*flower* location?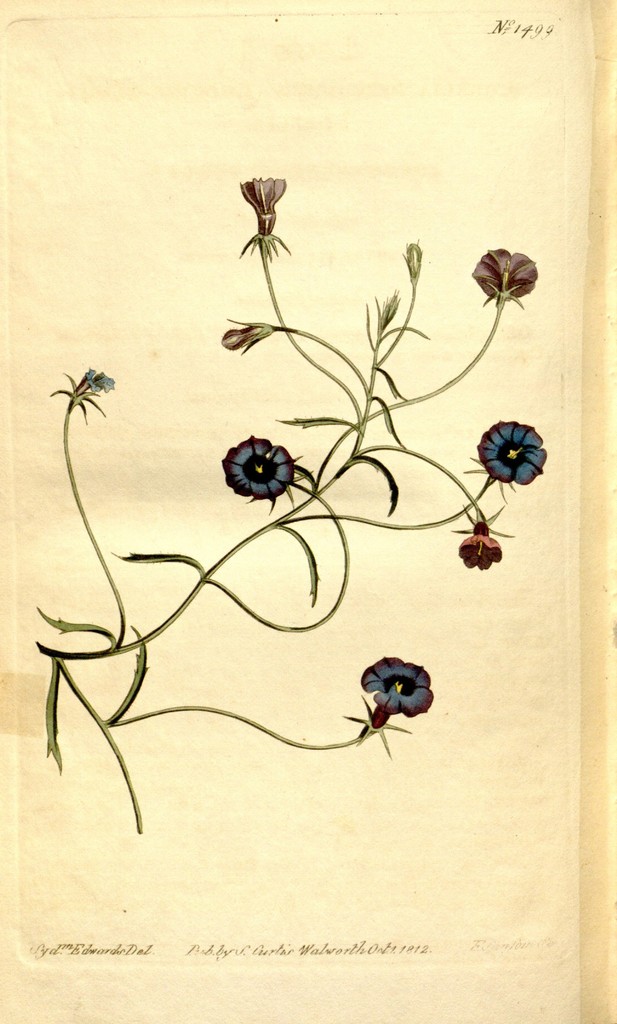
left=234, top=172, right=287, bottom=240
